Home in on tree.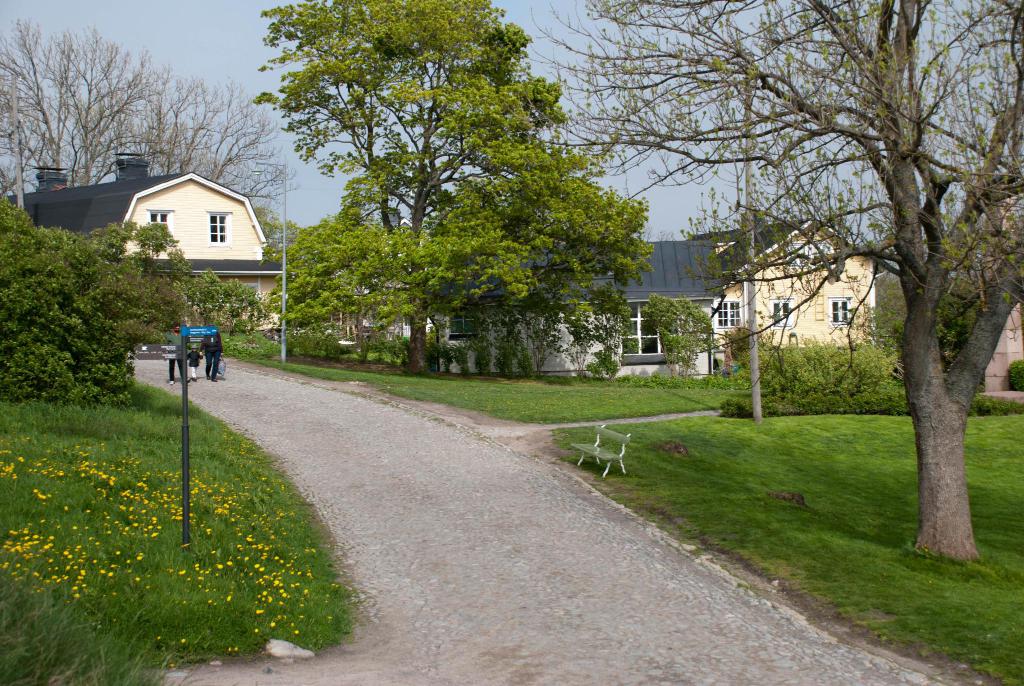
Homed in at Rect(255, 6, 628, 388).
